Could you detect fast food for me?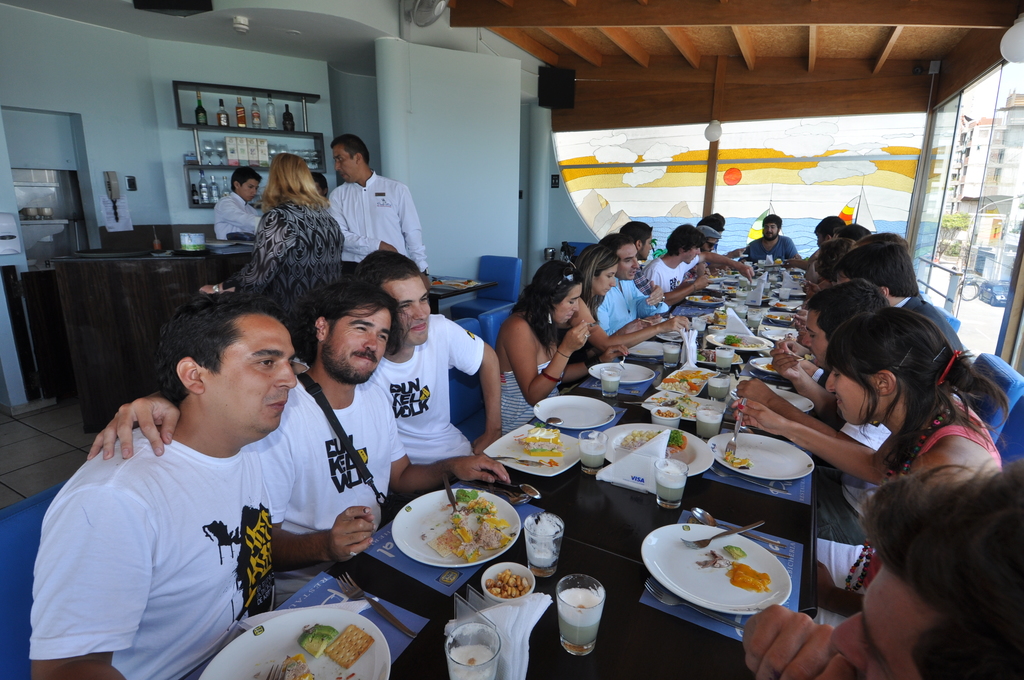
Detection result: {"left": 652, "top": 355, "right": 713, "bottom": 406}.
